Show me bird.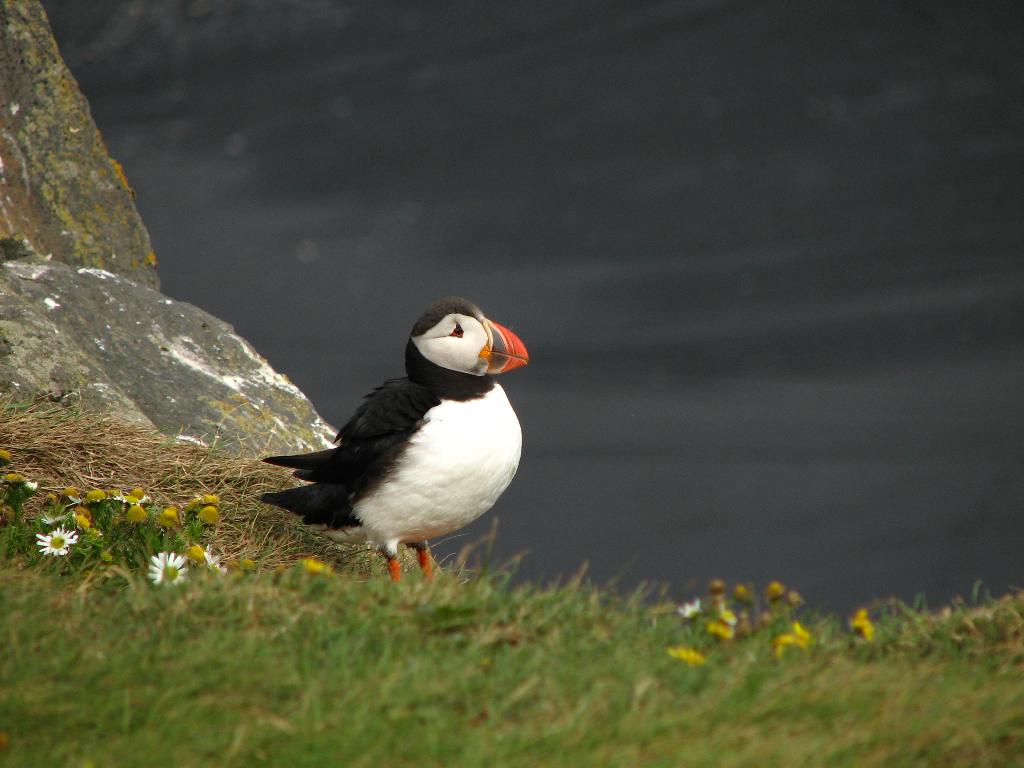
bird is here: rect(243, 296, 543, 591).
